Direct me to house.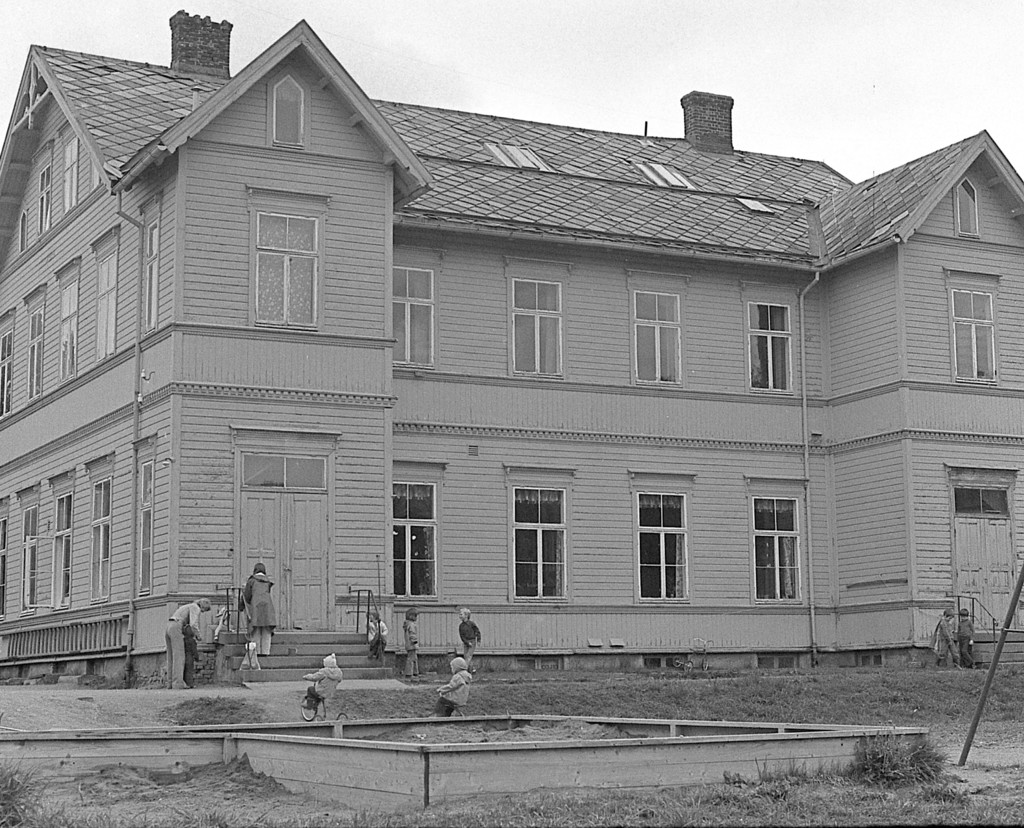
Direction: detection(0, 6, 1023, 683).
